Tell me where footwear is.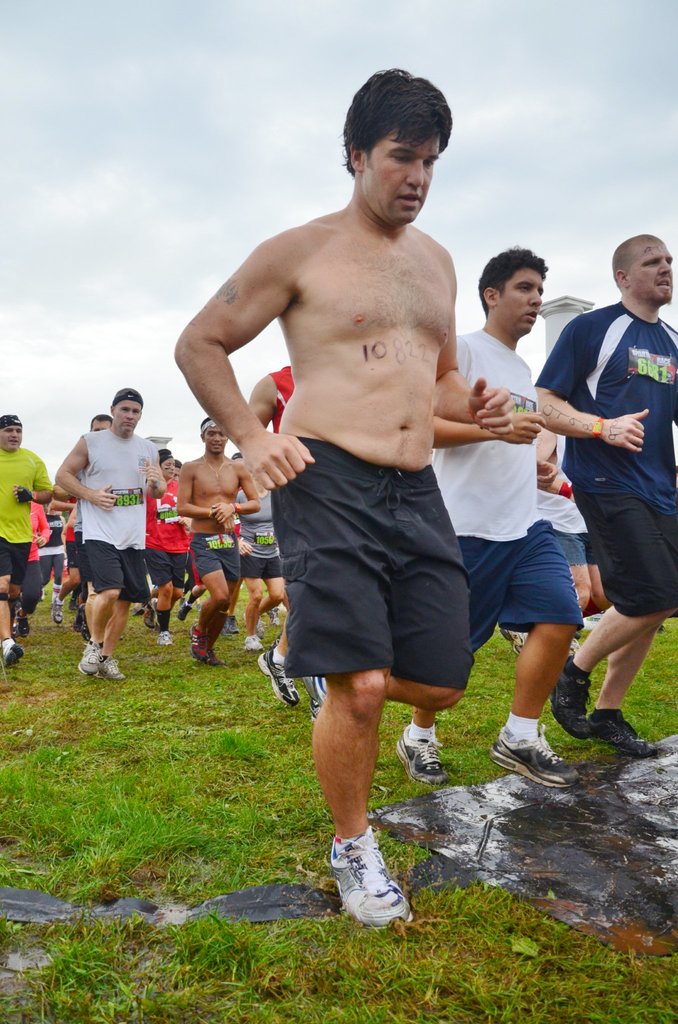
footwear is at <bbox>254, 648, 300, 711</bbox>.
